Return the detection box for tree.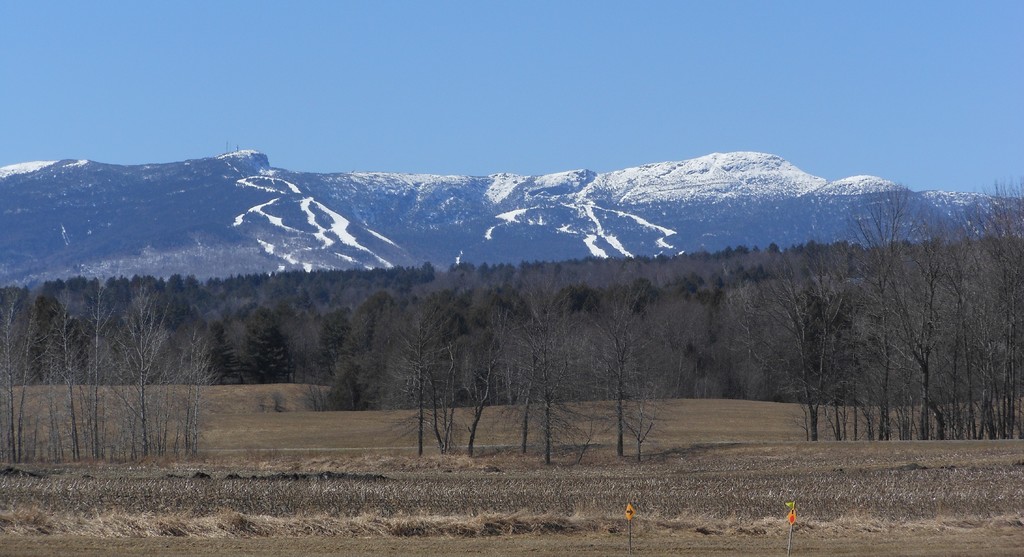
[5,281,48,462].
